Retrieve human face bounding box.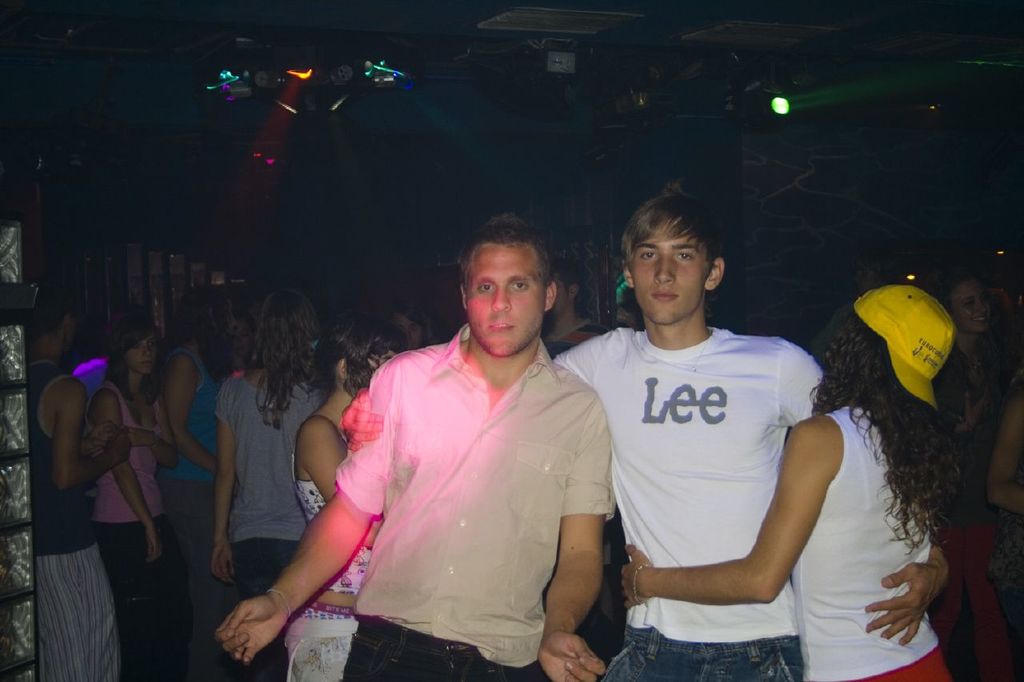
Bounding box: box=[954, 281, 993, 332].
